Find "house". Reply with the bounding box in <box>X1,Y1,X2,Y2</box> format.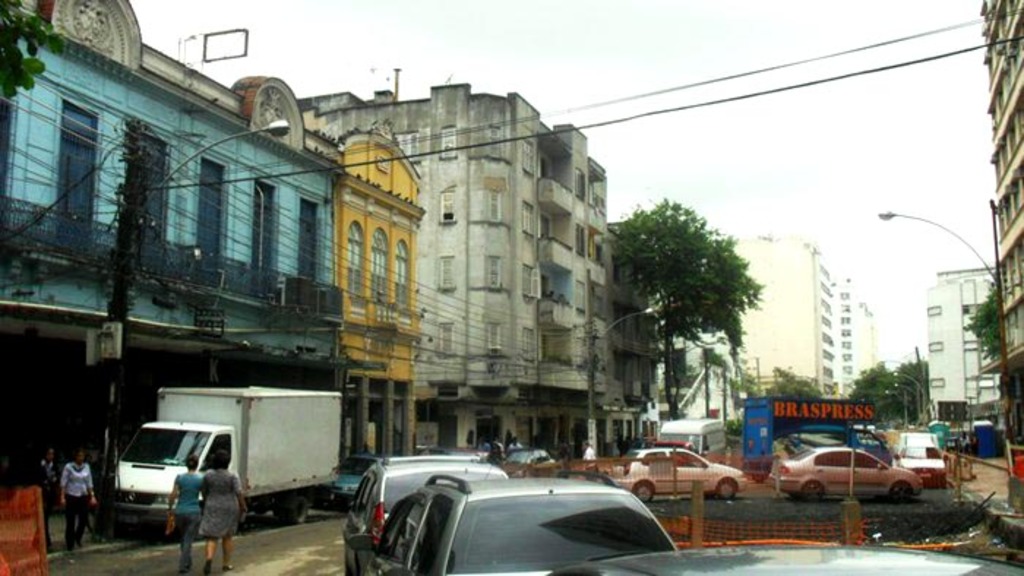
<box>731,231,884,395</box>.
